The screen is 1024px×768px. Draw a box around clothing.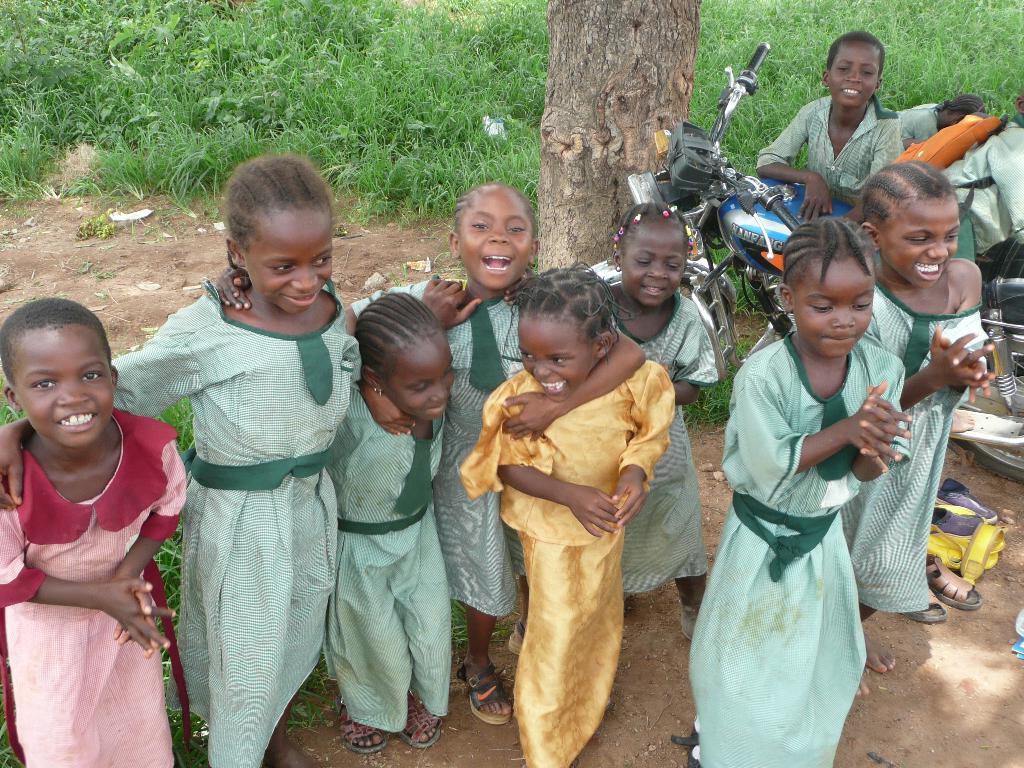
473 340 681 740.
